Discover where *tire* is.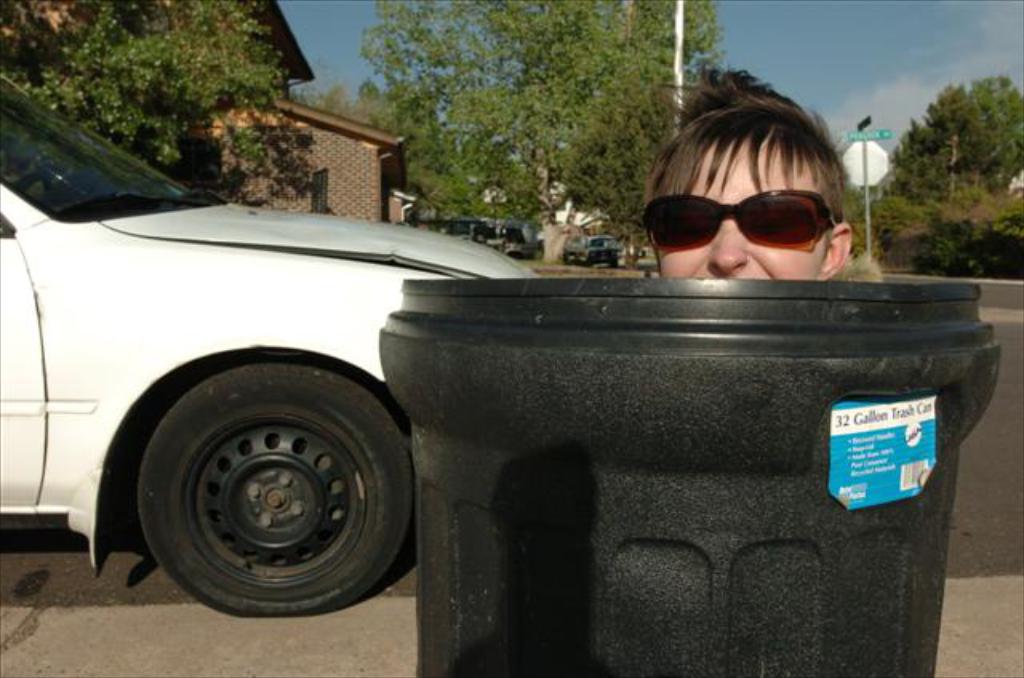
Discovered at box(608, 254, 621, 272).
